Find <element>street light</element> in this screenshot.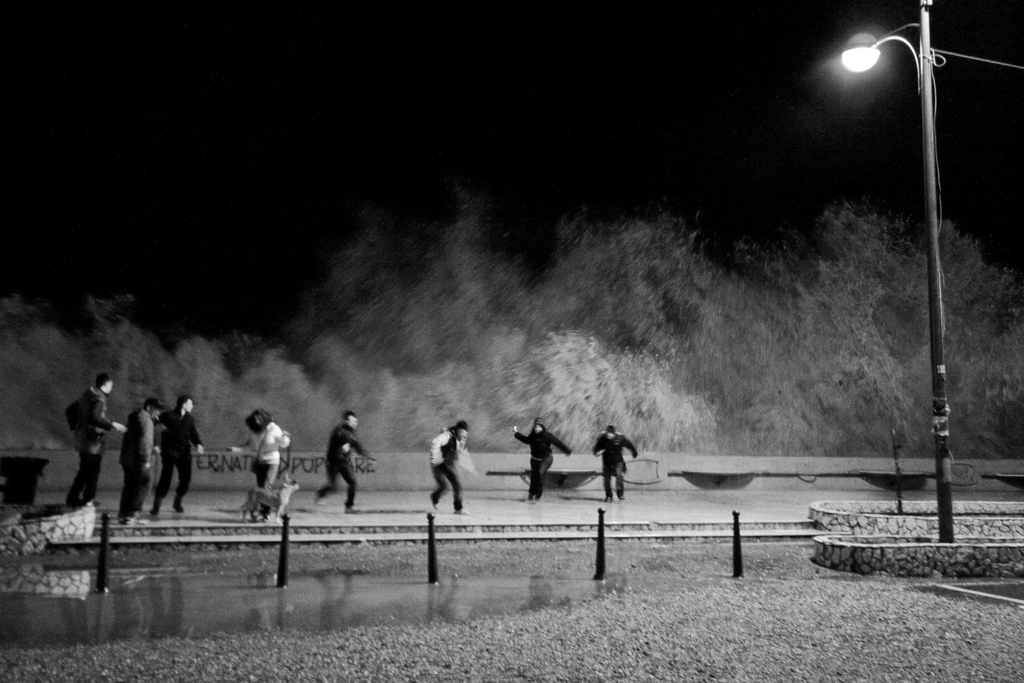
The bounding box for <element>street light</element> is bbox(806, 0, 1023, 590).
